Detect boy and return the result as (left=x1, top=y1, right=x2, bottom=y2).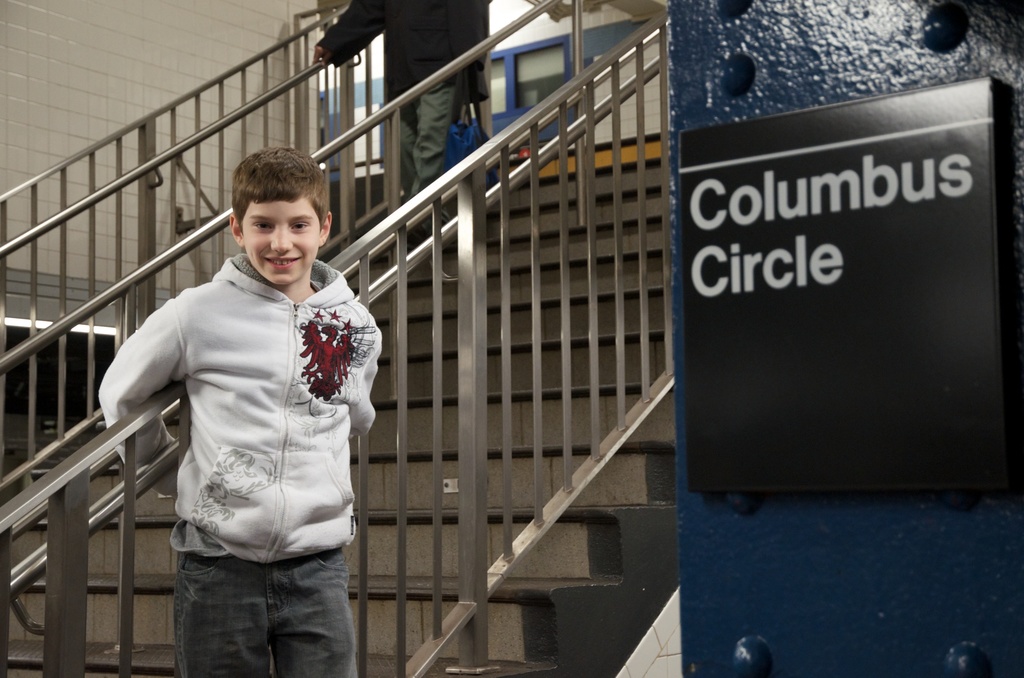
(left=108, top=154, right=404, bottom=677).
